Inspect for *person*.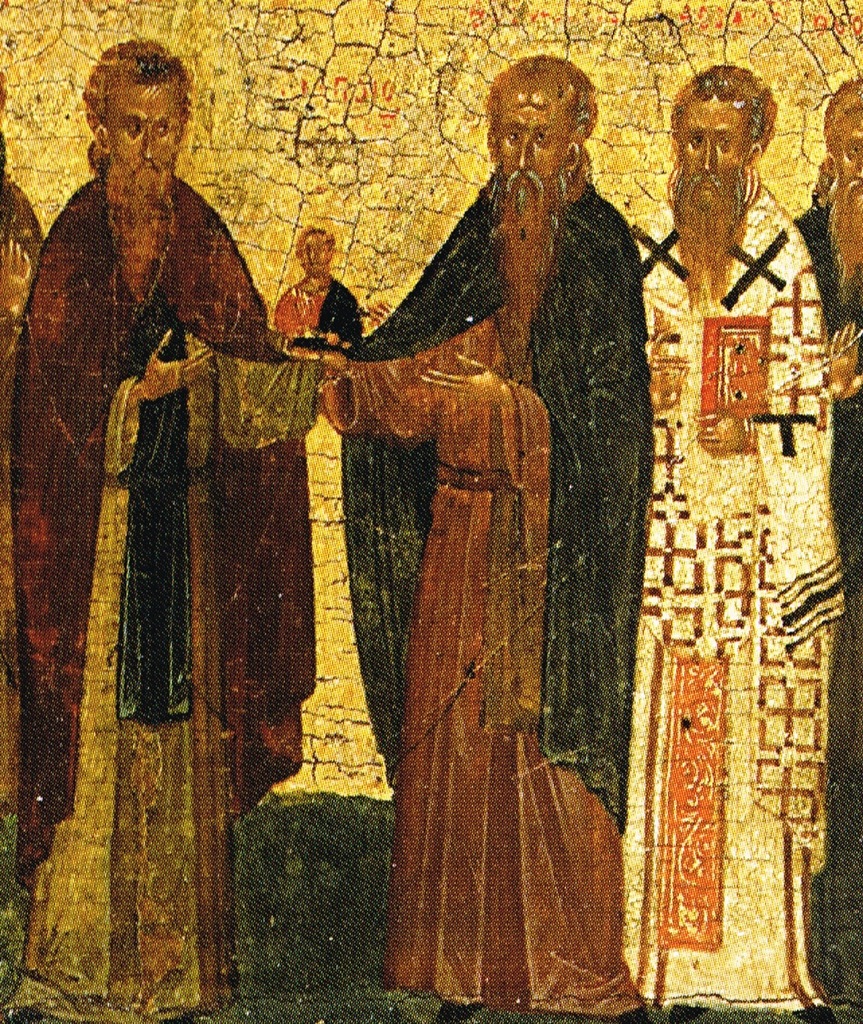
Inspection: crop(3, 32, 338, 1019).
